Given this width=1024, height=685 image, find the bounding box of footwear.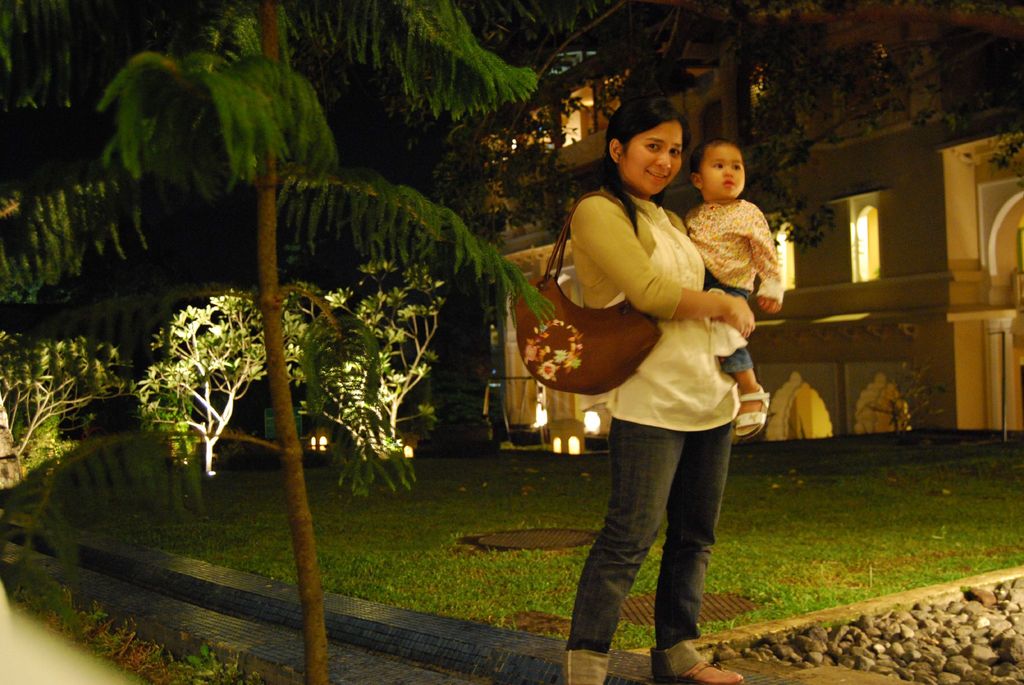
{"left": 666, "top": 652, "right": 744, "bottom": 684}.
